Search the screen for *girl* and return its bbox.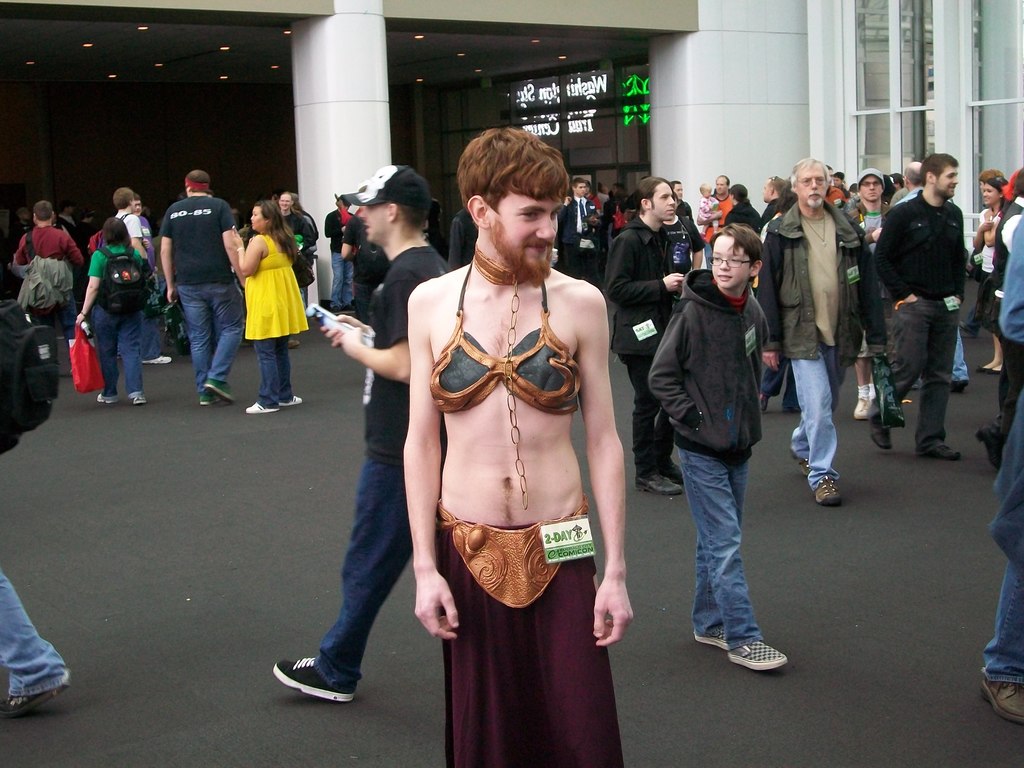
Found: 972 175 1009 371.
